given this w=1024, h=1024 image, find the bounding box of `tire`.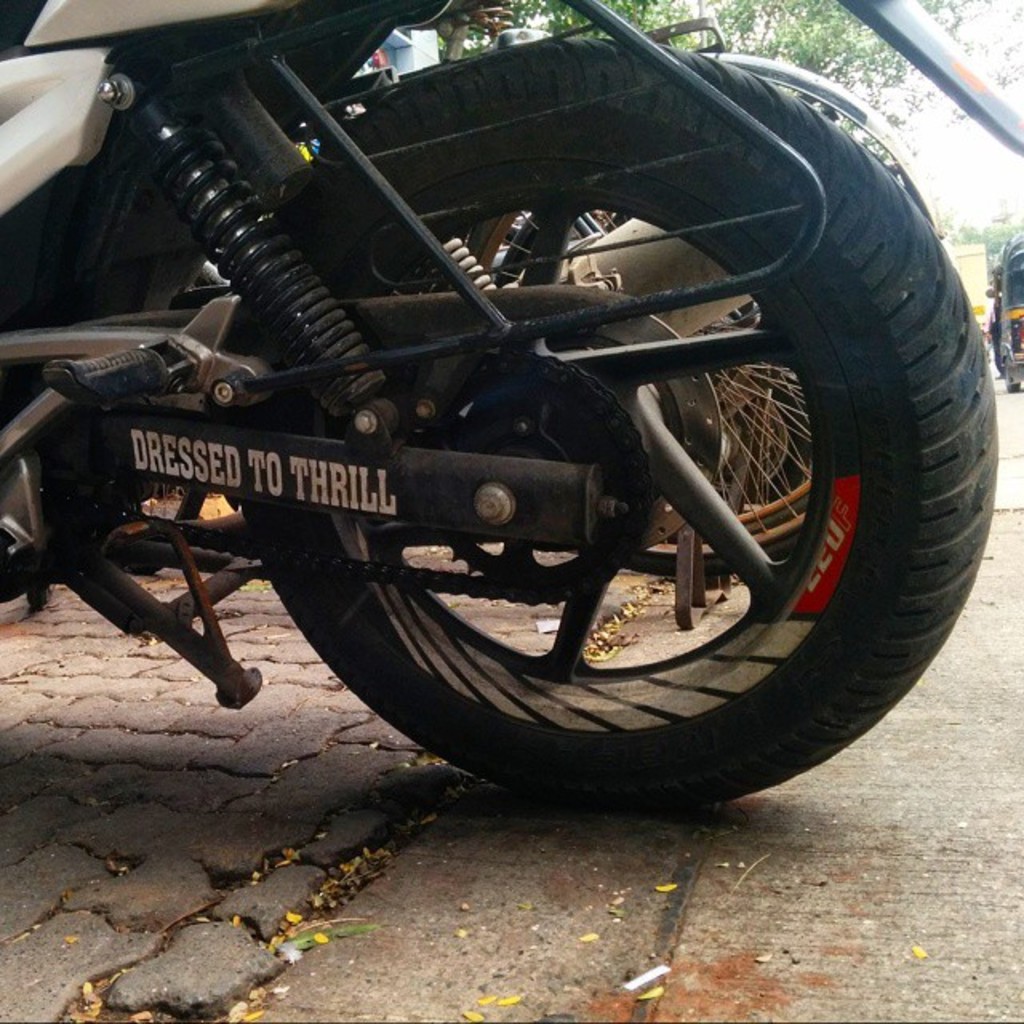
467:211:813:571.
